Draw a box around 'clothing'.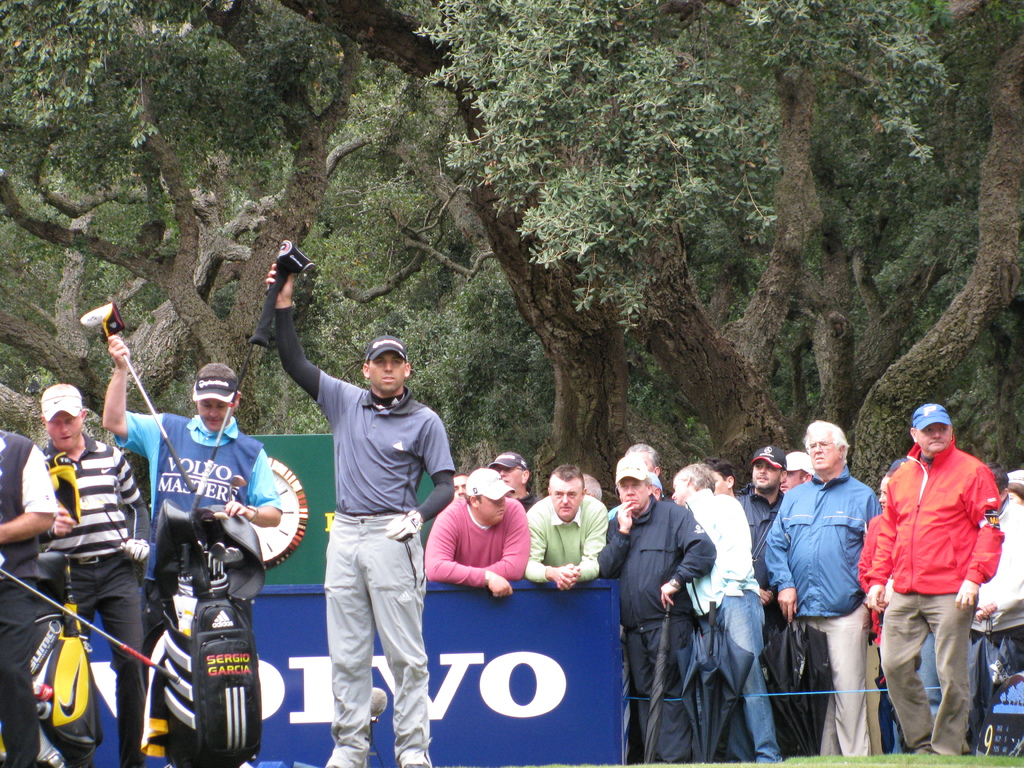
{"left": 0, "top": 428, "right": 52, "bottom": 767}.
